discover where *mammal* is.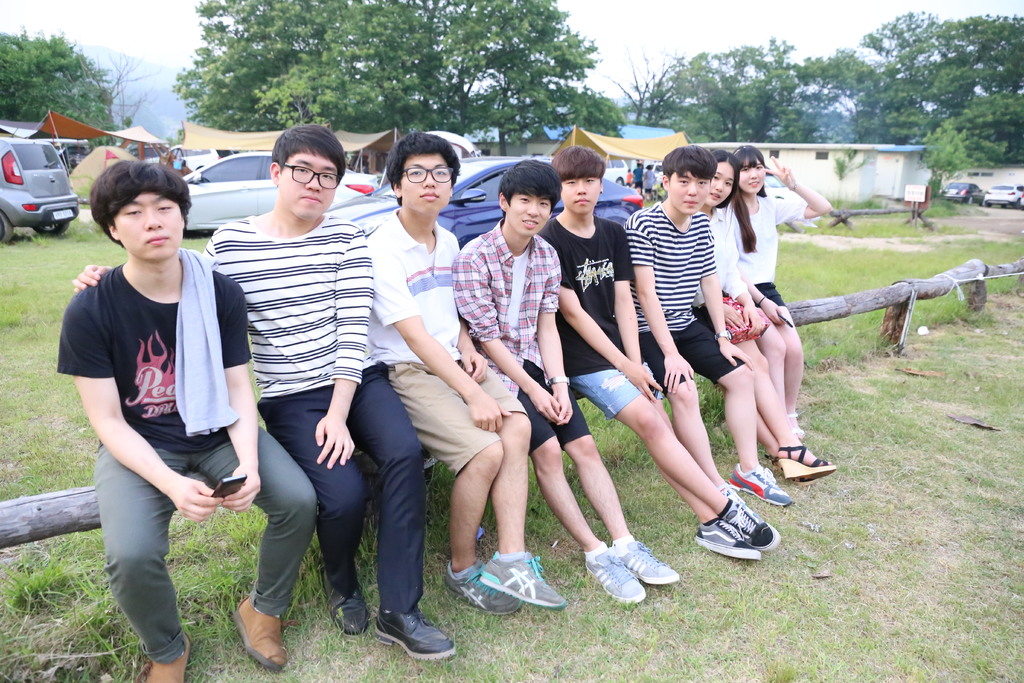
Discovered at box=[371, 131, 566, 618].
